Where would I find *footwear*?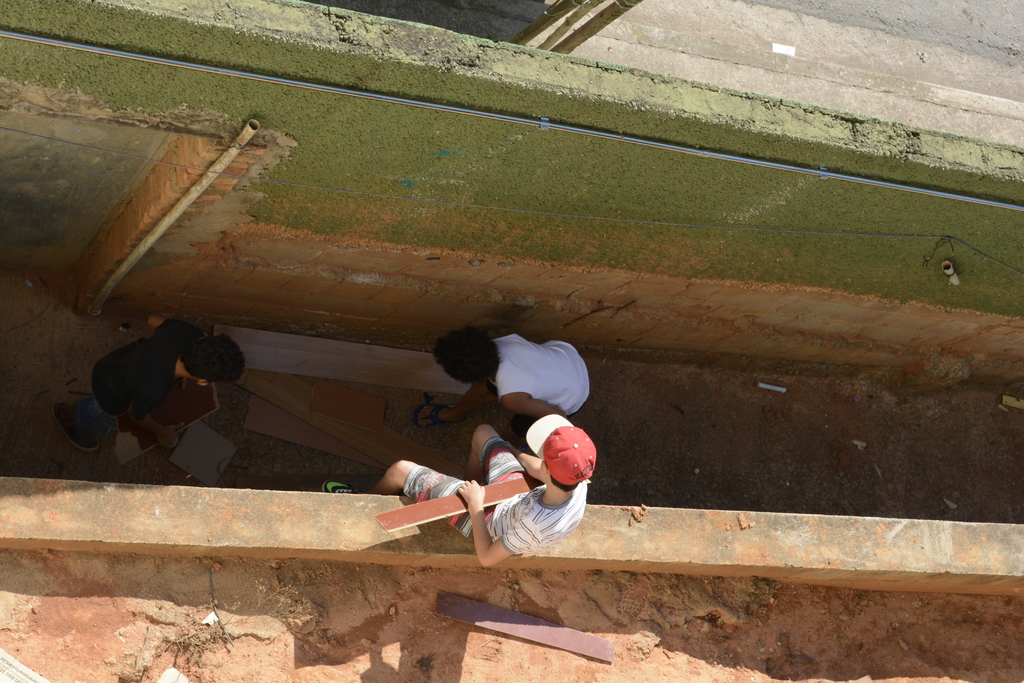
At 54/399/97/452.
